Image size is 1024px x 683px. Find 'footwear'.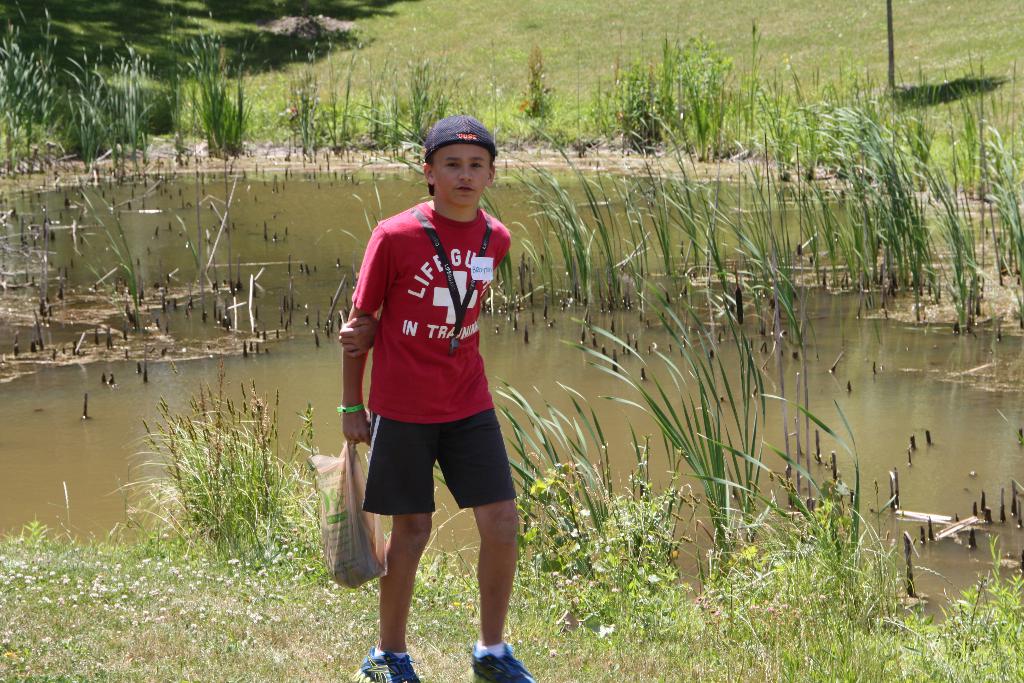
353, 646, 421, 682.
